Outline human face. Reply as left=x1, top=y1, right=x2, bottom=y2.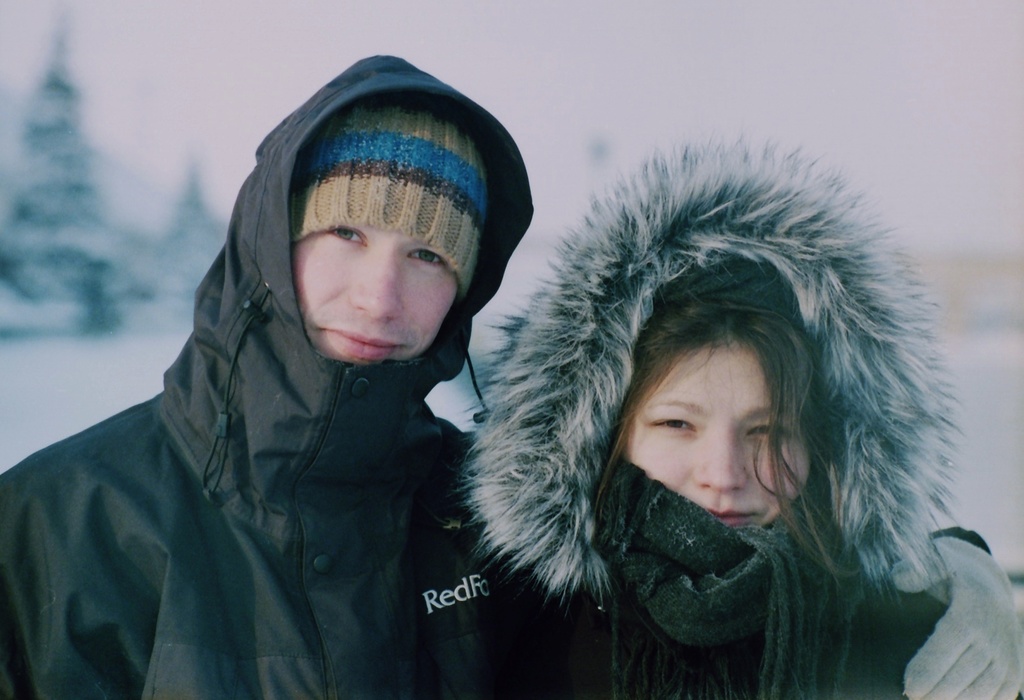
left=619, top=348, right=815, bottom=538.
